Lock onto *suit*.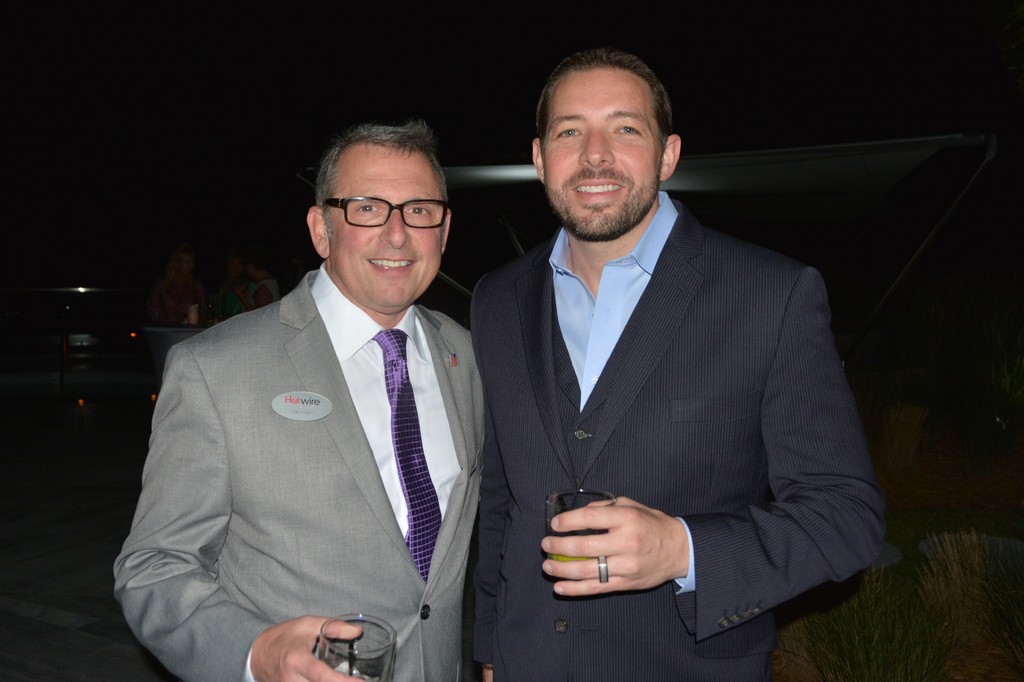
Locked: 116,257,487,681.
